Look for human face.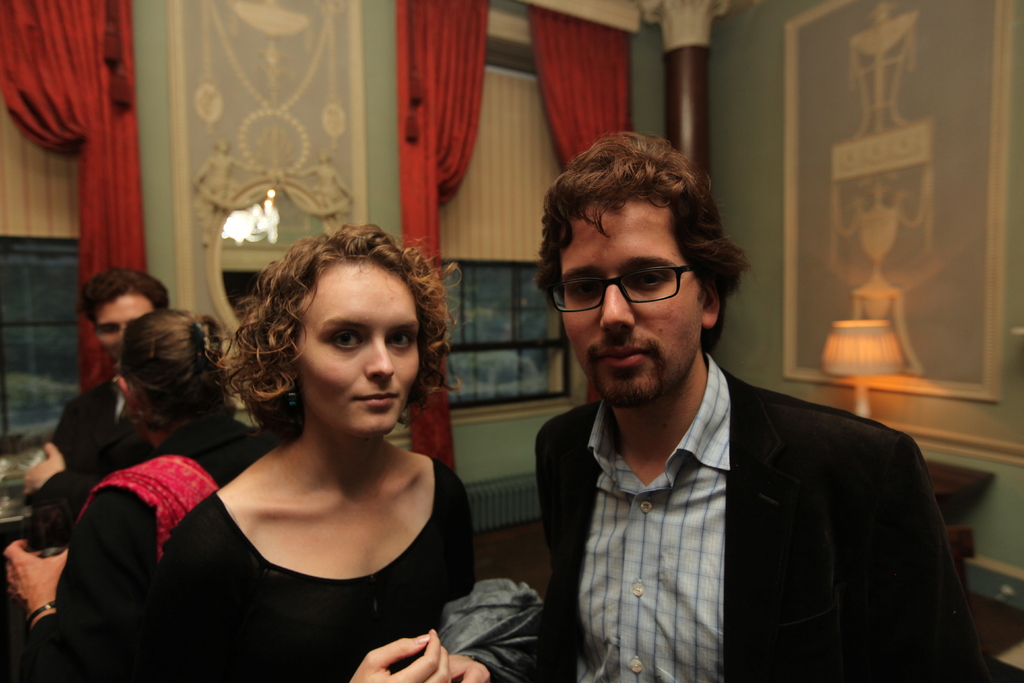
Found: pyautogui.locateOnScreen(298, 256, 422, 439).
